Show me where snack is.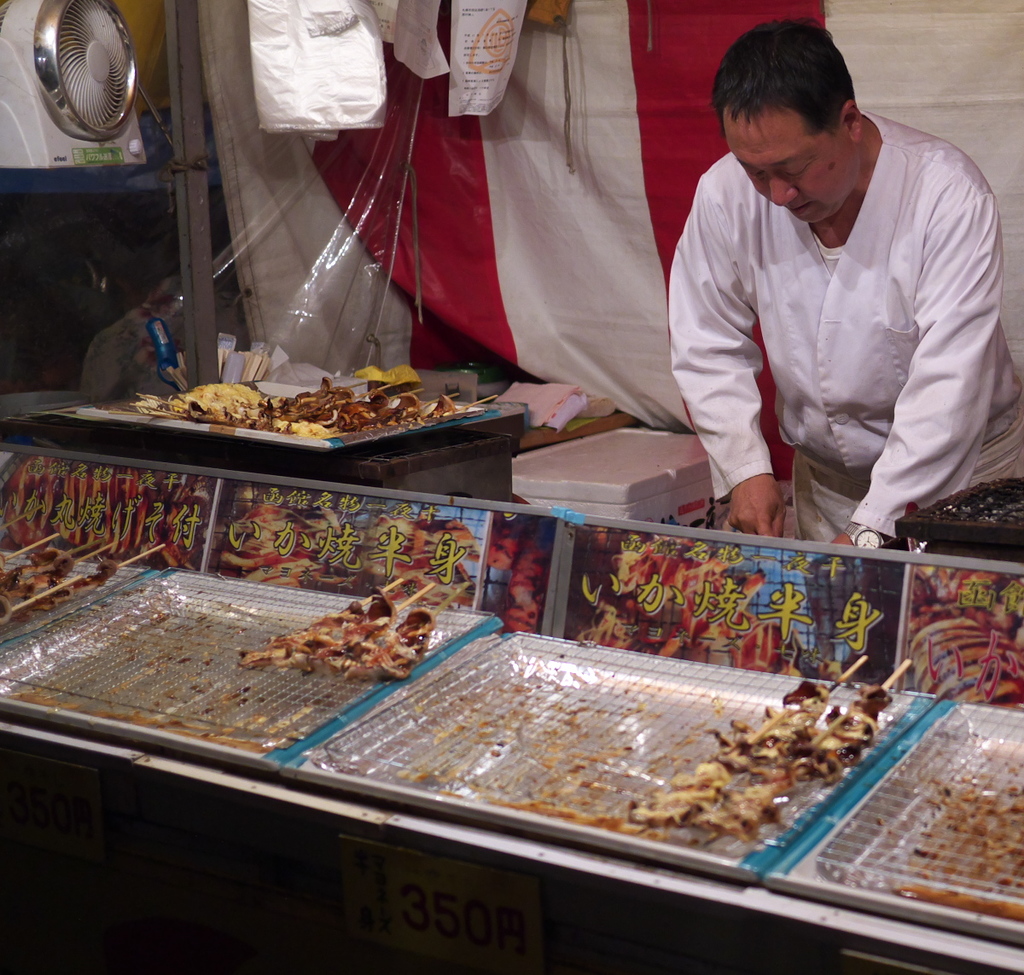
snack is at x1=704, y1=686, x2=892, y2=839.
